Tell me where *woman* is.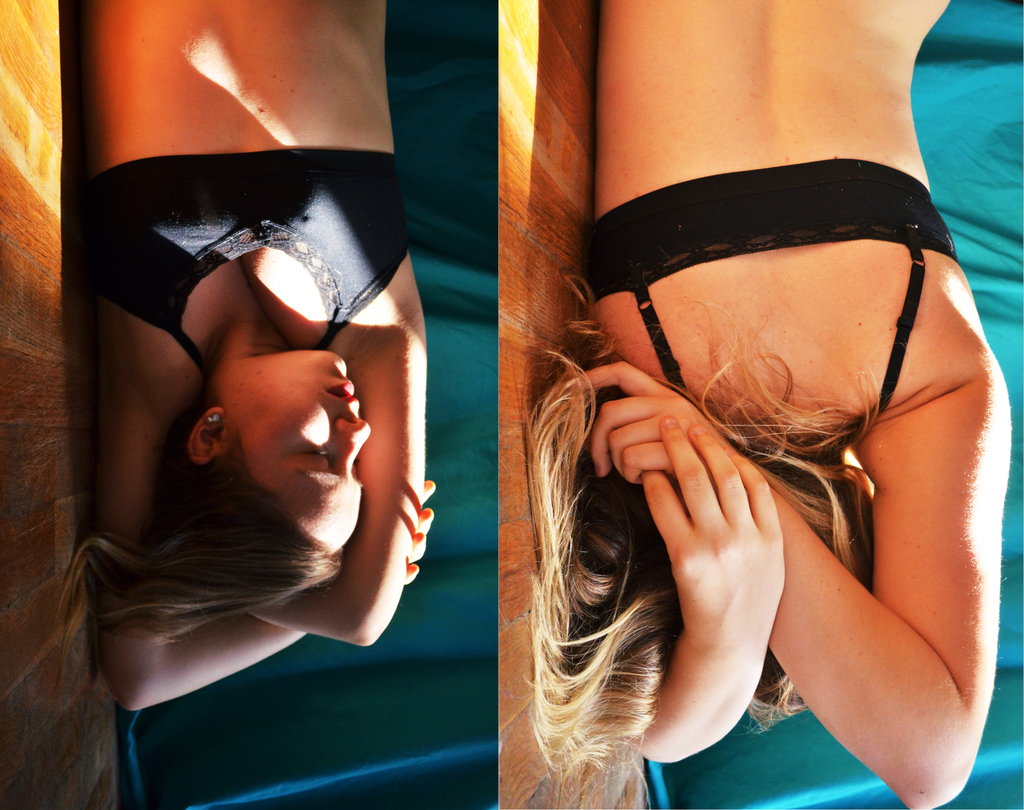
*woman* is at 486, 15, 1008, 809.
